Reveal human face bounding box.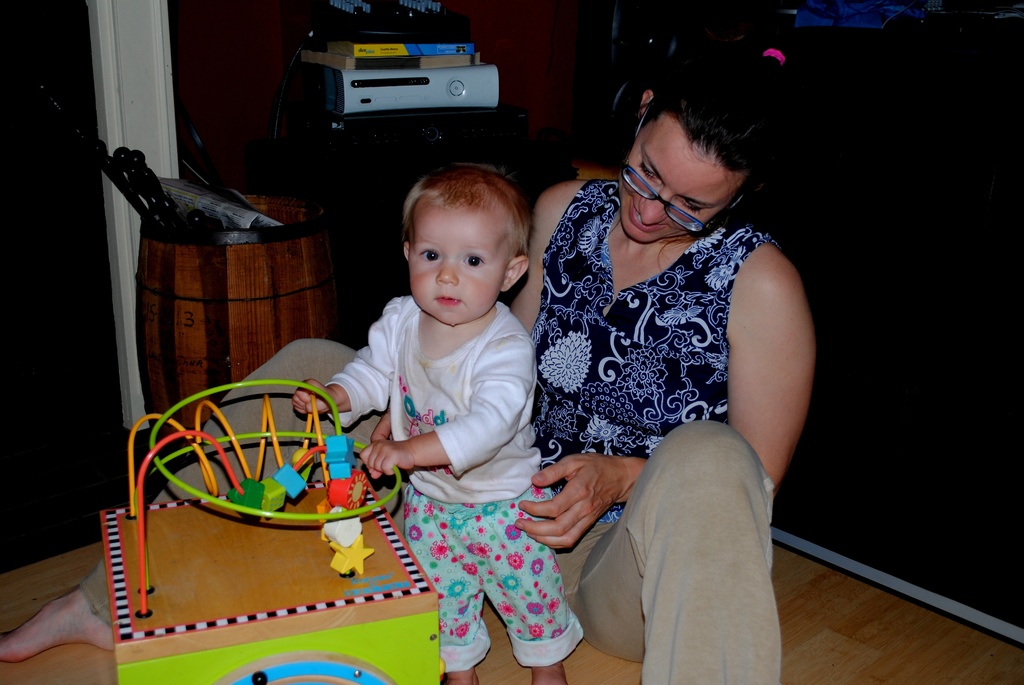
Revealed: x1=406 y1=209 x2=504 y2=320.
